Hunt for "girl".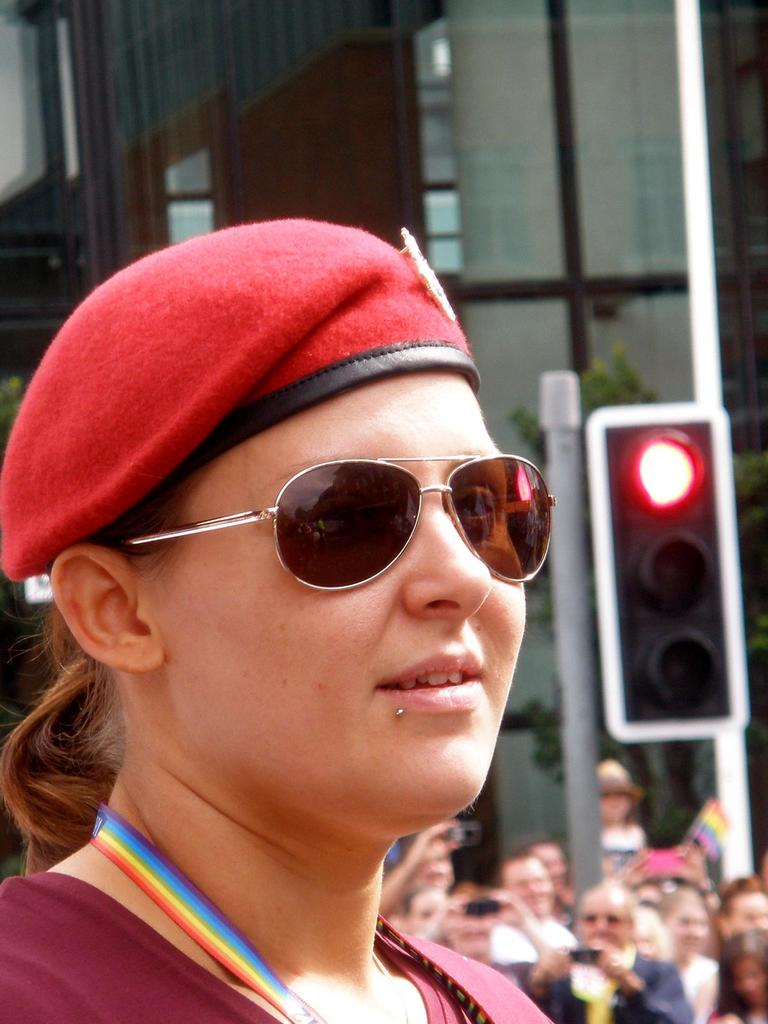
Hunted down at box=[651, 888, 723, 1022].
